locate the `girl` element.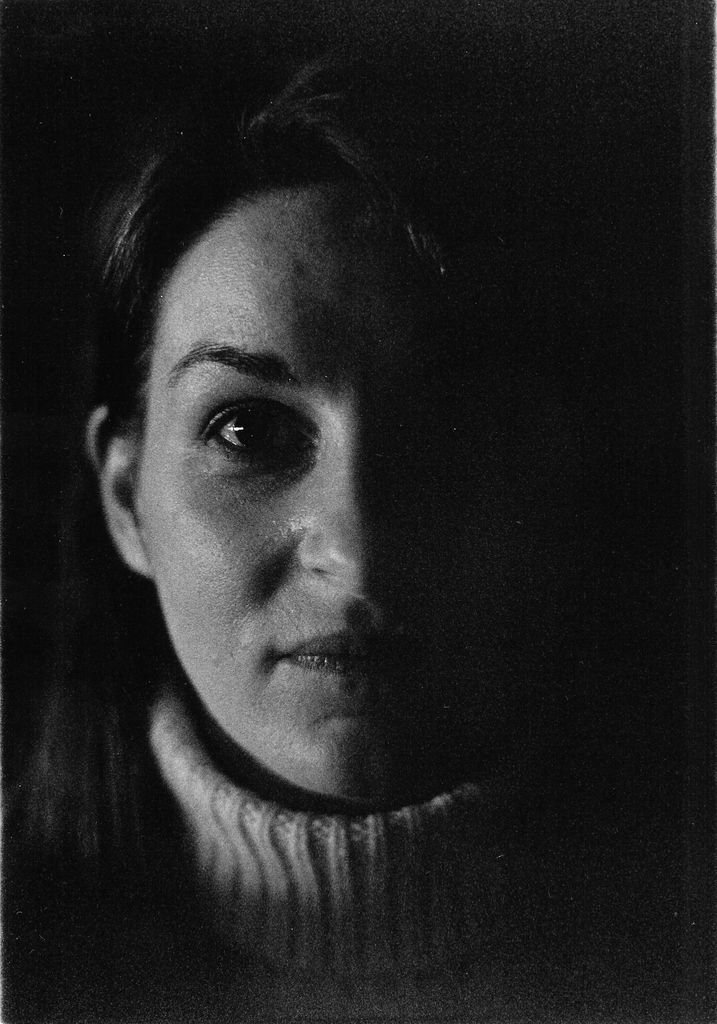
Element bbox: {"x1": 0, "y1": 24, "x2": 716, "y2": 1023}.
